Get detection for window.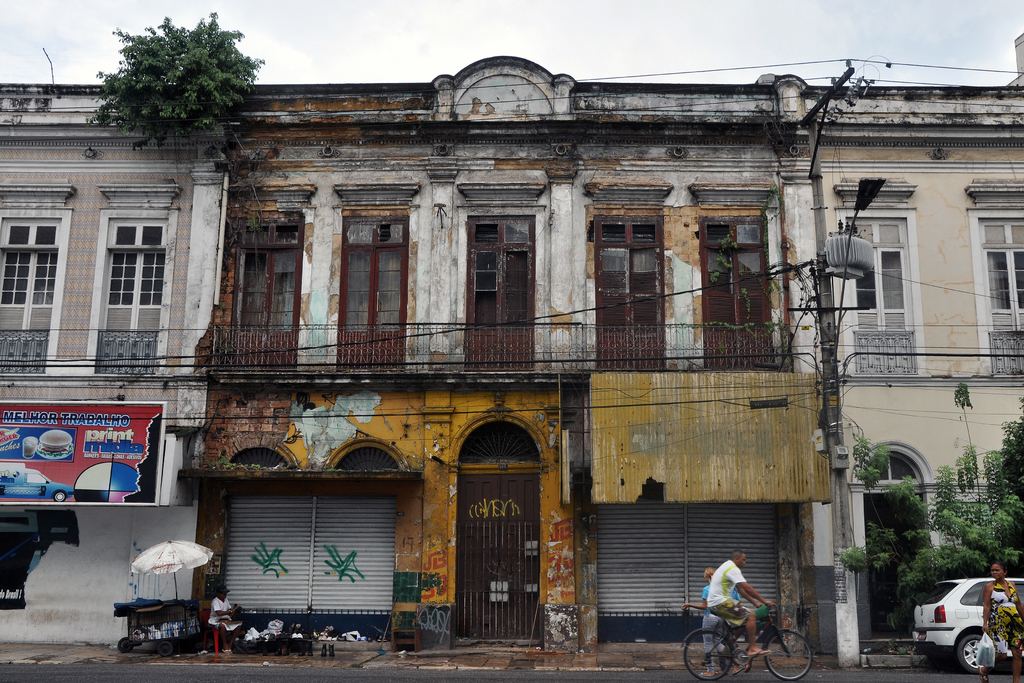
Detection: [698,215,771,370].
